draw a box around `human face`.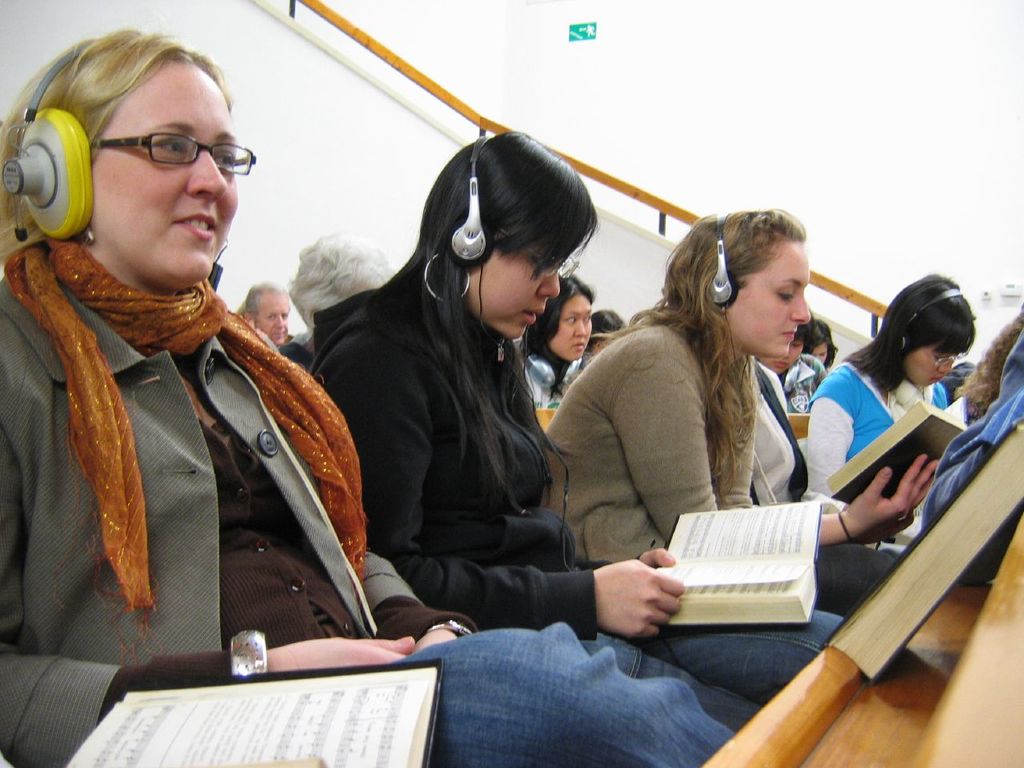
crop(811, 344, 826, 362).
